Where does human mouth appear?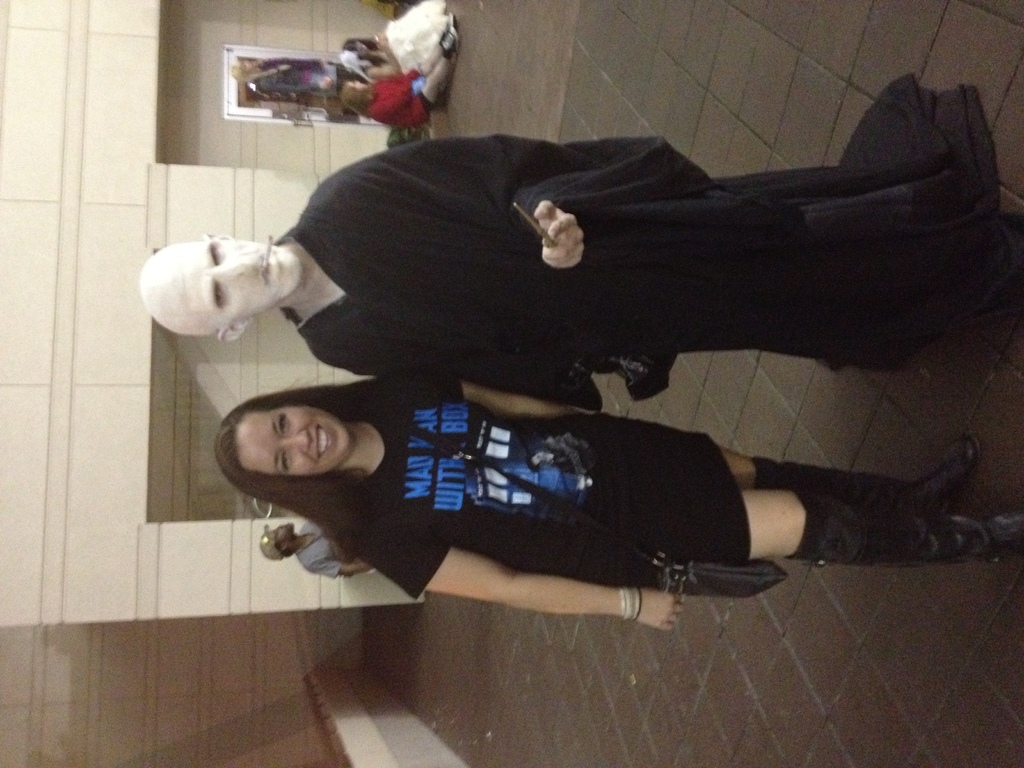
Appears at region(316, 420, 335, 460).
